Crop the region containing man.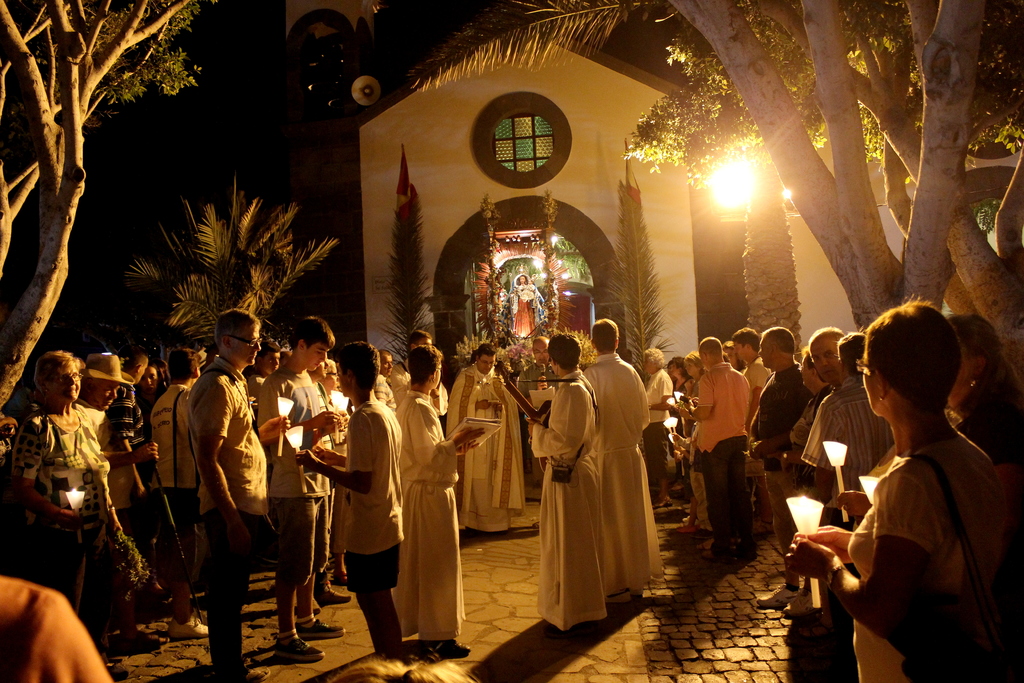
Crop region: BBox(527, 332, 556, 391).
